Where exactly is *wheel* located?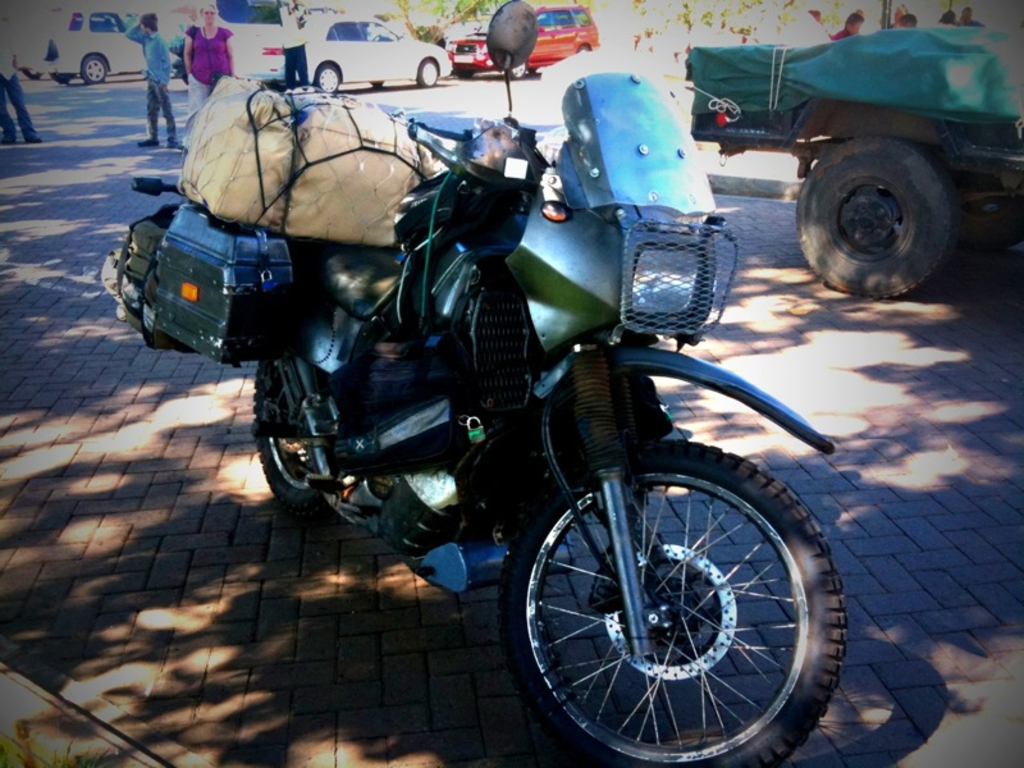
Its bounding box is {"left": 579, "top": 42, "right": 586, "bottom": 50}.
